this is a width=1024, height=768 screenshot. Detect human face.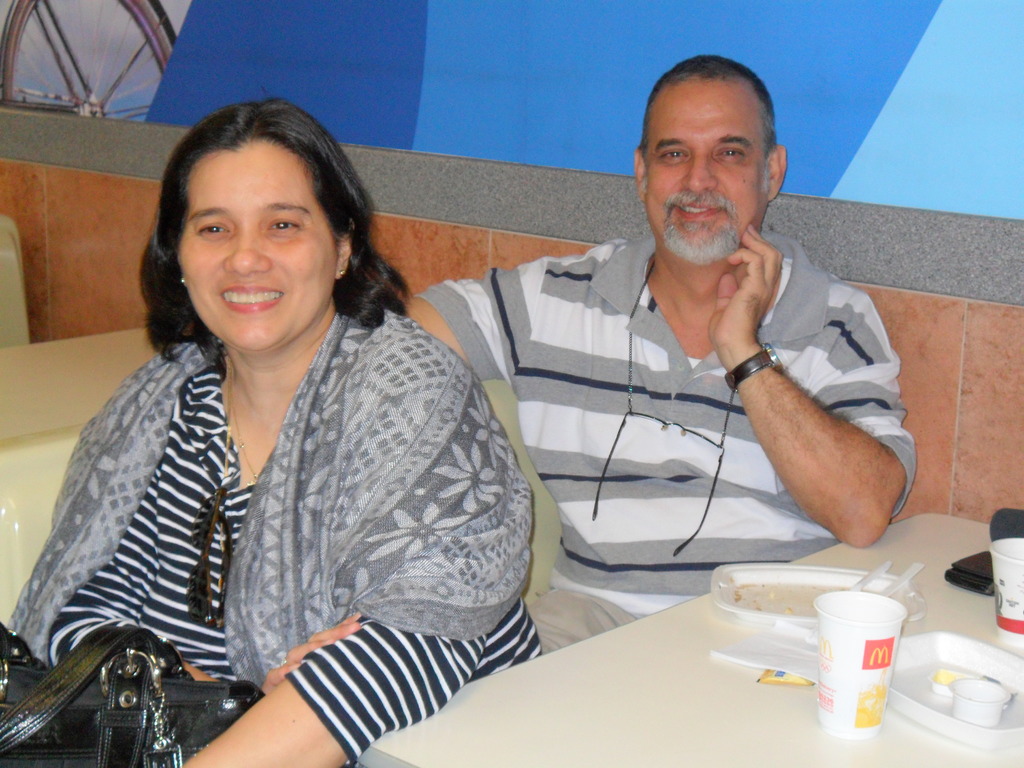
box(183, 138, 335, 351).
